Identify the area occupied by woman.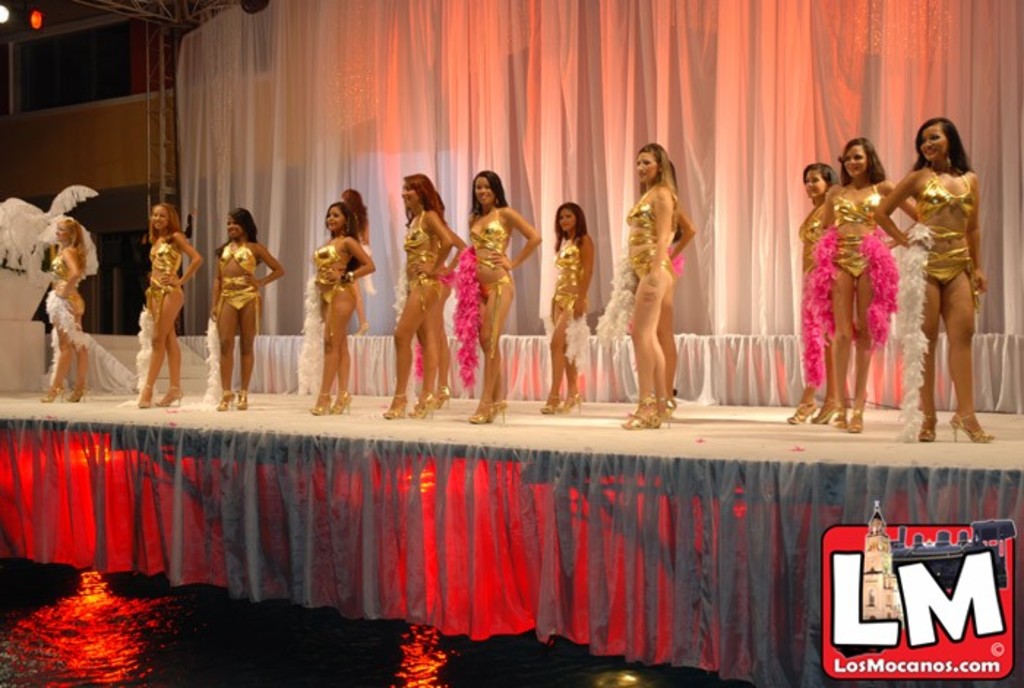
Area: <box>888,98,987,432</box>.
